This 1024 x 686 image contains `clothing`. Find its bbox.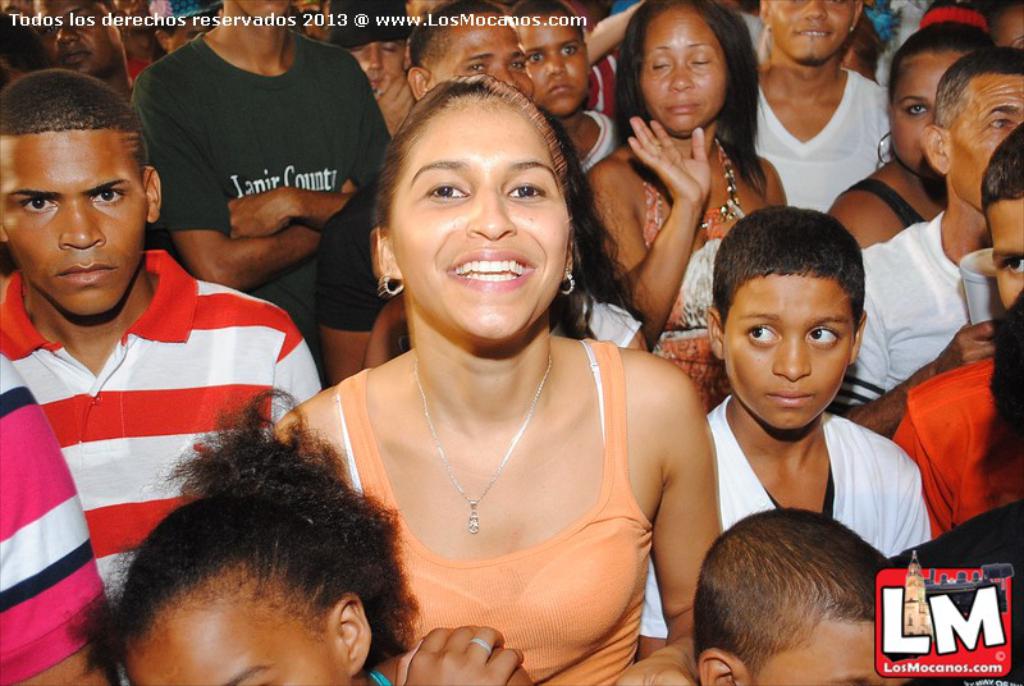
x1=749 y1=64 x2=891 y2=215.
